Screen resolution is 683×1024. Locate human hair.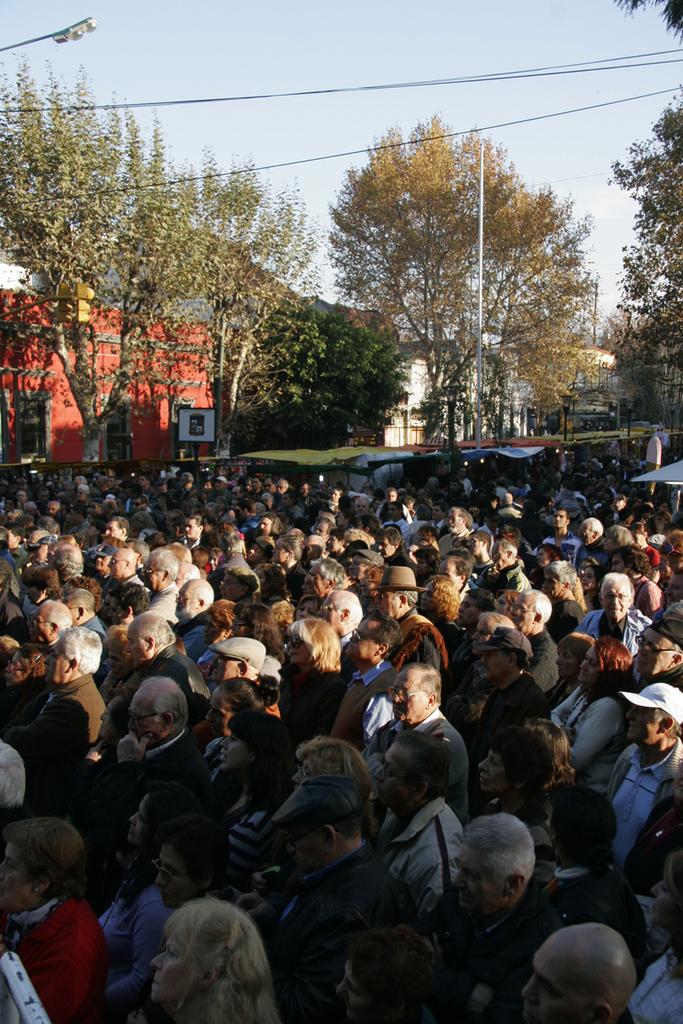
detection(582, 637, 641, 701).
